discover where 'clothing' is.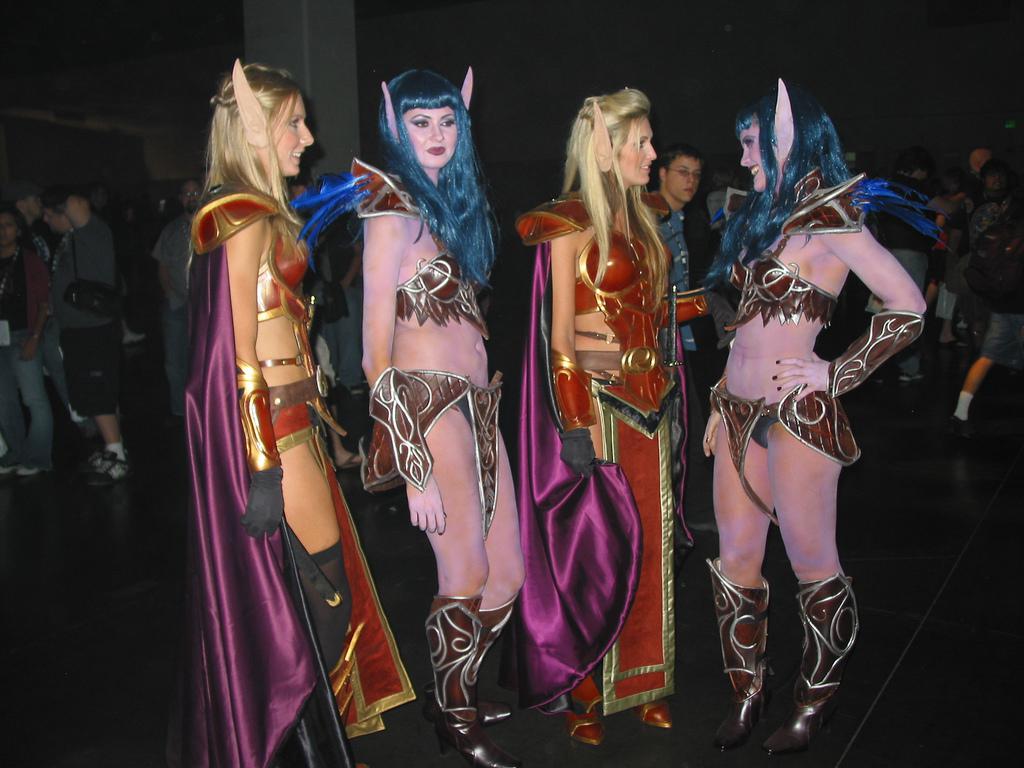
Discovered at (left=723, top=182, right=876, bottom=336).
